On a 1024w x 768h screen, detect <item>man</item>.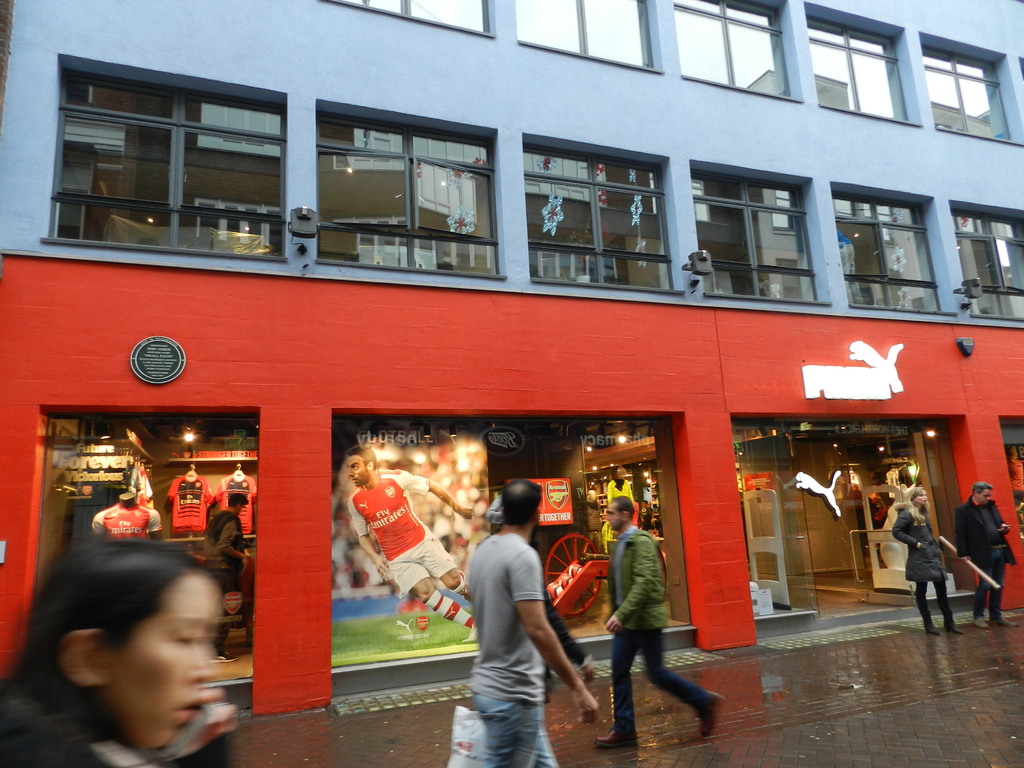
x1=451, y1=488, x2=579, y2=751.
